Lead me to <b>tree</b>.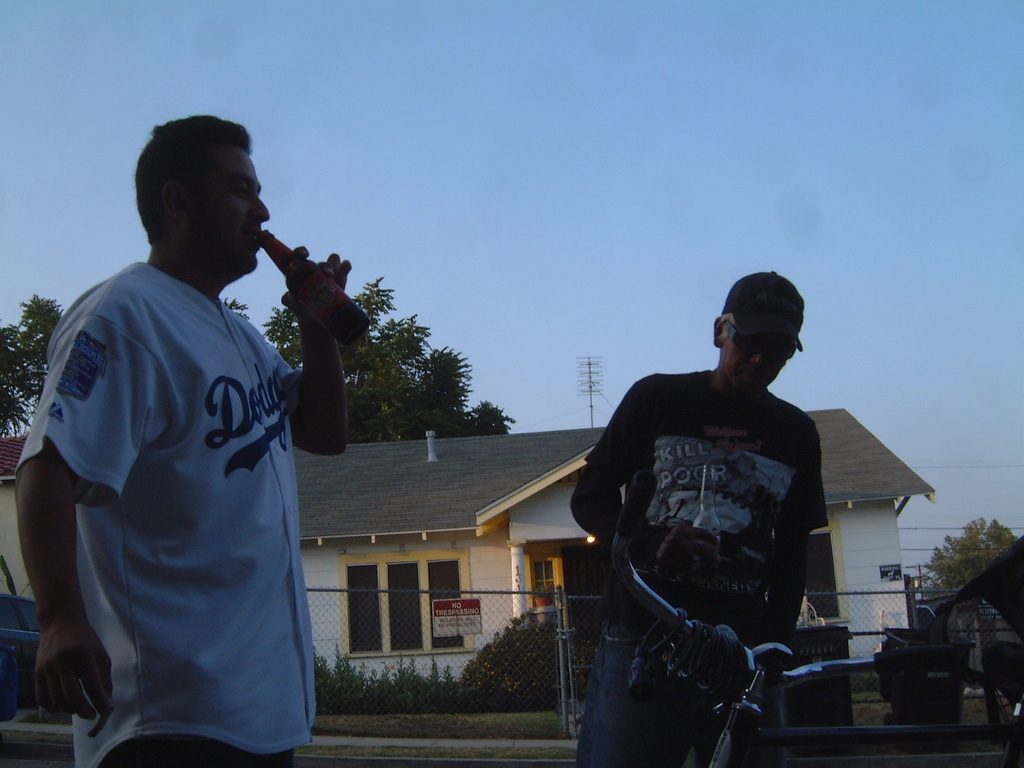
Lead to select_region(0, 284, 265, 450).
